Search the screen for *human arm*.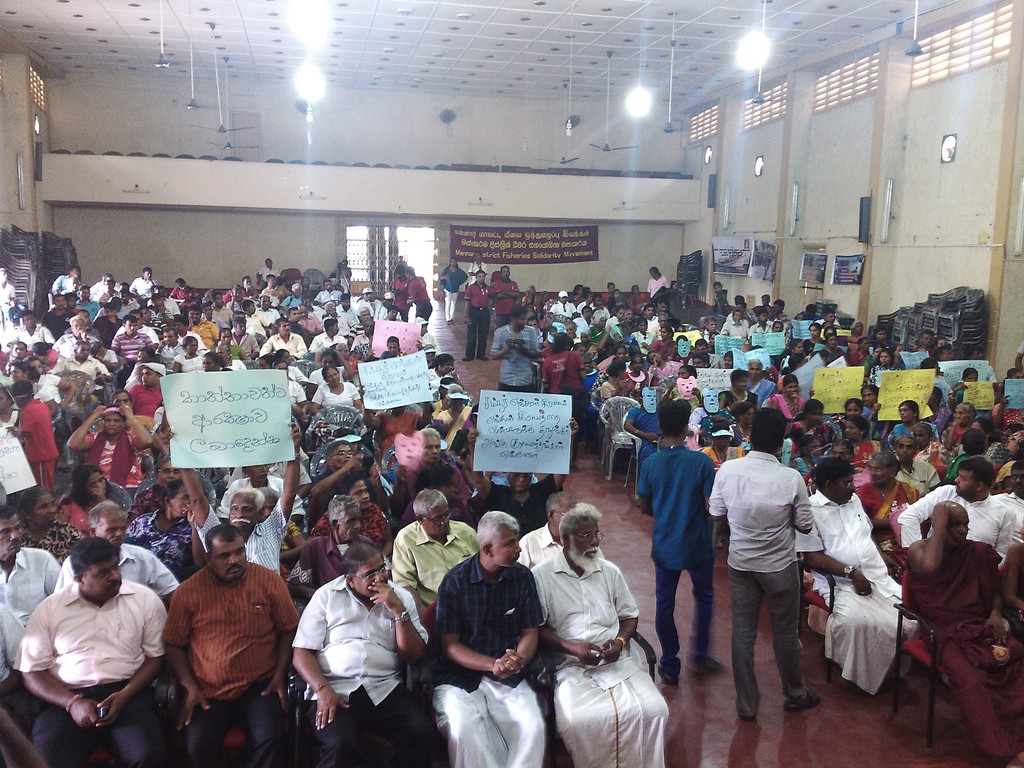
Found at detection(484, 574, 549, 684).
